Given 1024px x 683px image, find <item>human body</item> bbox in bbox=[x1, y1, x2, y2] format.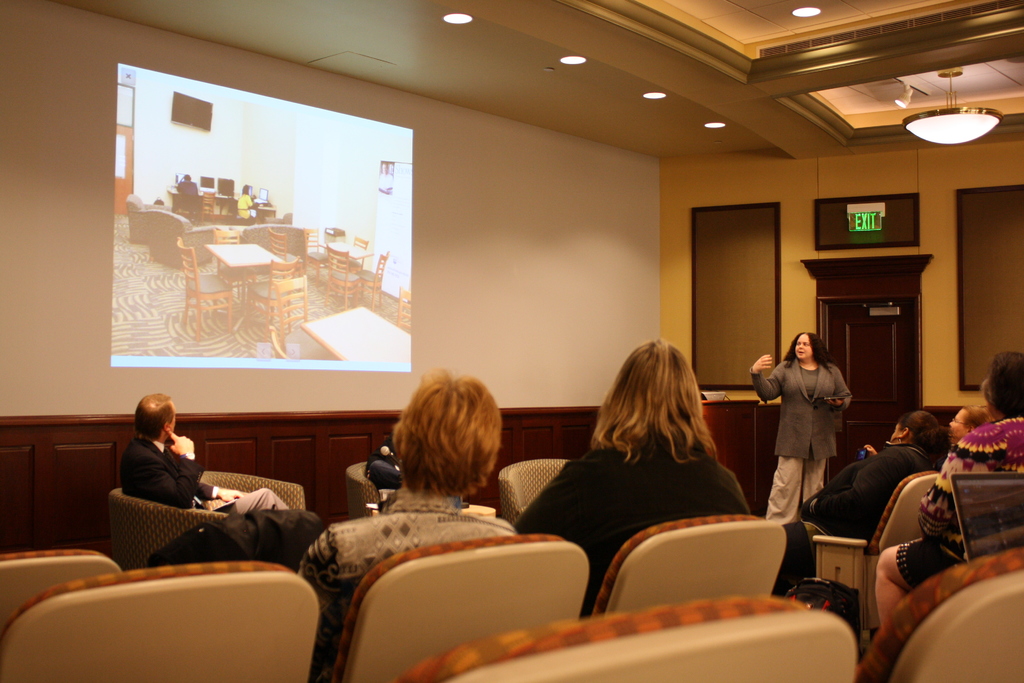
bbox=[762, 342, 863, 545].
